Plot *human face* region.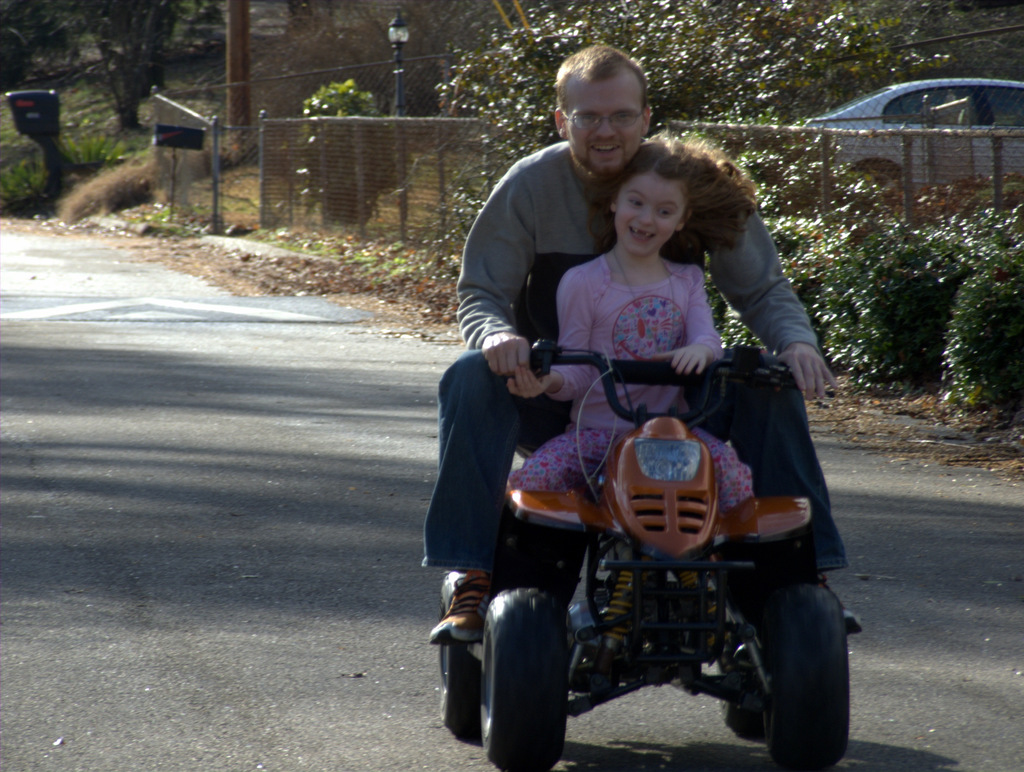
Plotted at (x1=563, y1=70, x2=648, y2=184).
